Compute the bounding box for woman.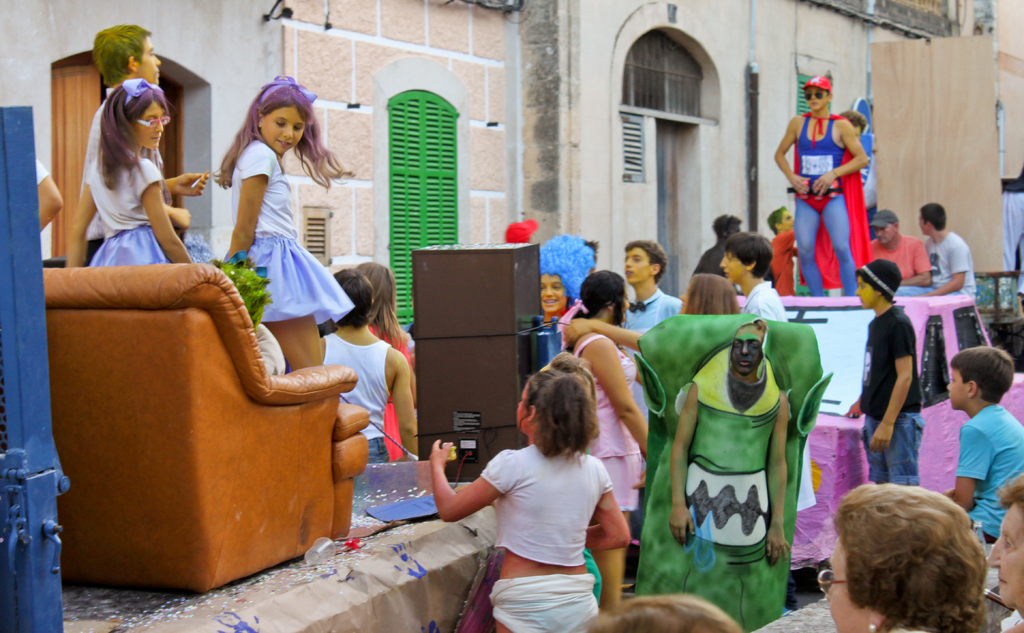
bbox=(676, 273, 744, 316).
